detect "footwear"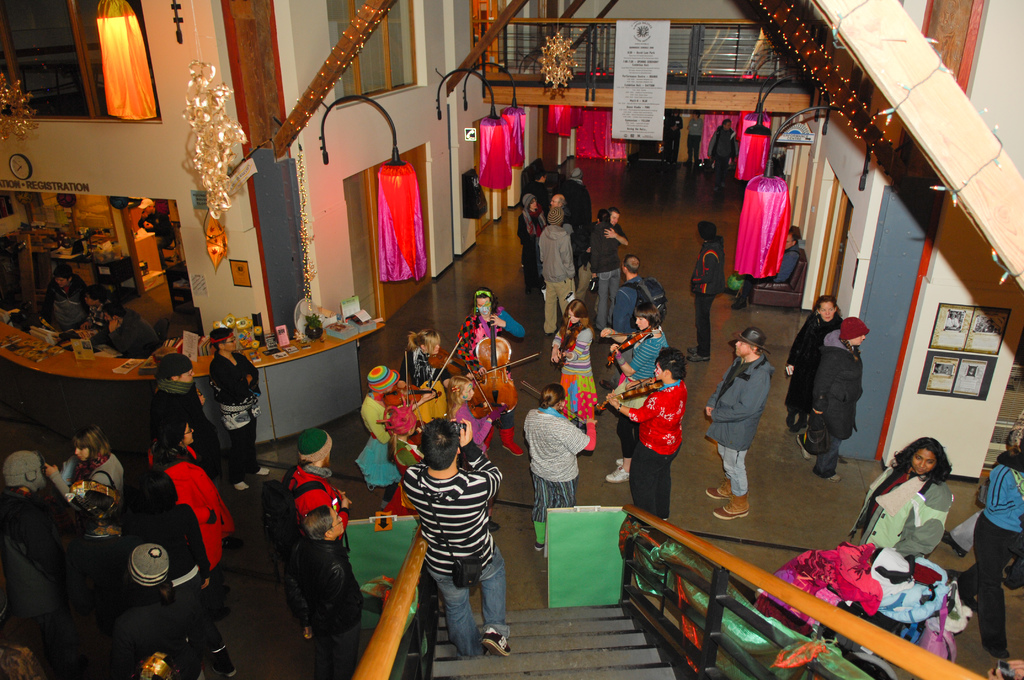
{"left": 794, "top": 430, "right": 816, "bottom": 463}
